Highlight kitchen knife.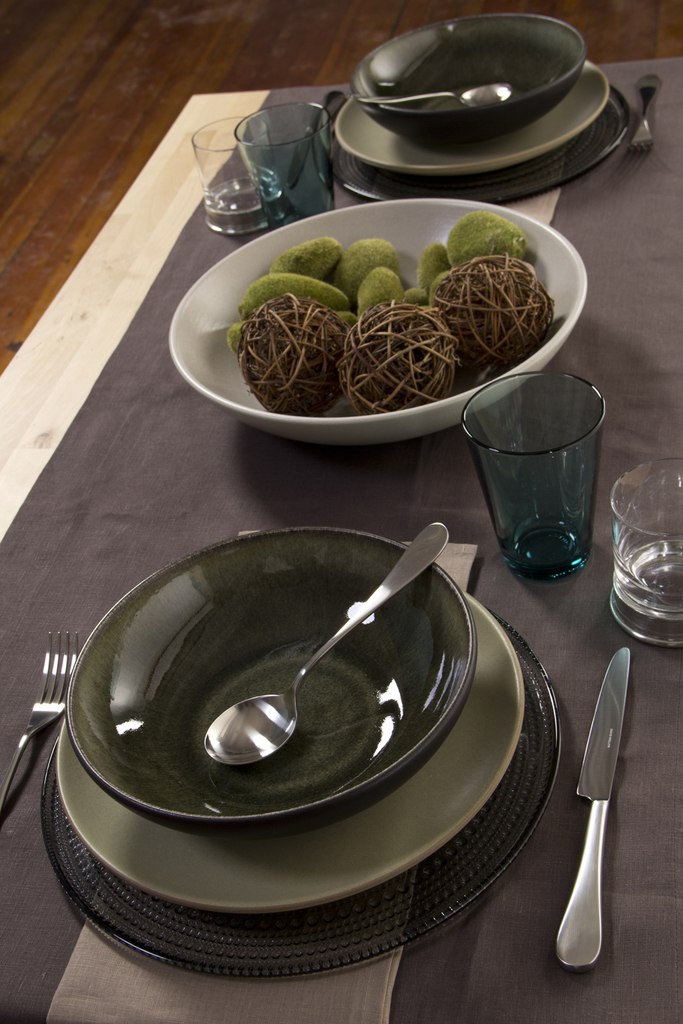
Highlighted region: crop(560, 644, 628, 978).
